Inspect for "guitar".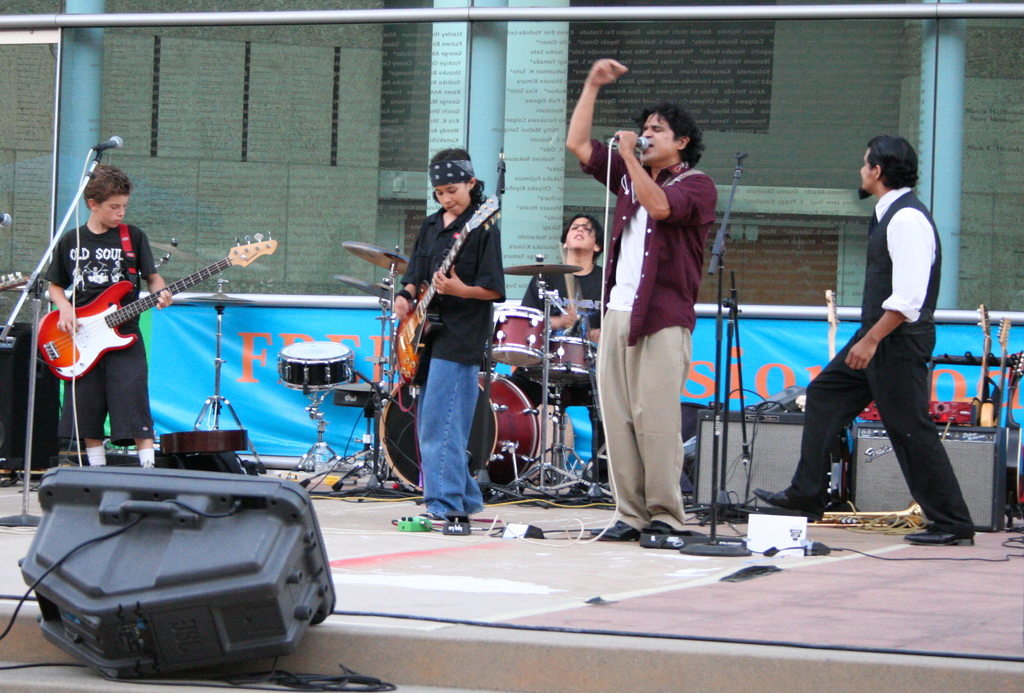
Inspection: x1=782, y1=288, x2=847, y2=451.
